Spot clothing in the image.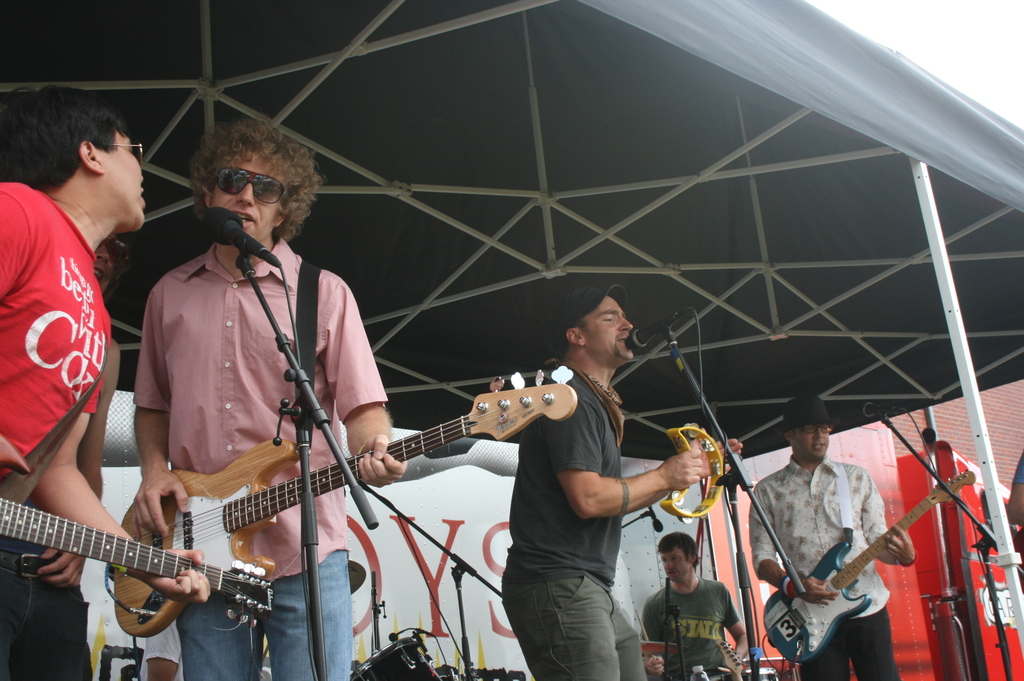
clothing found at (left=501, top=354, right=657, bottom=680).
